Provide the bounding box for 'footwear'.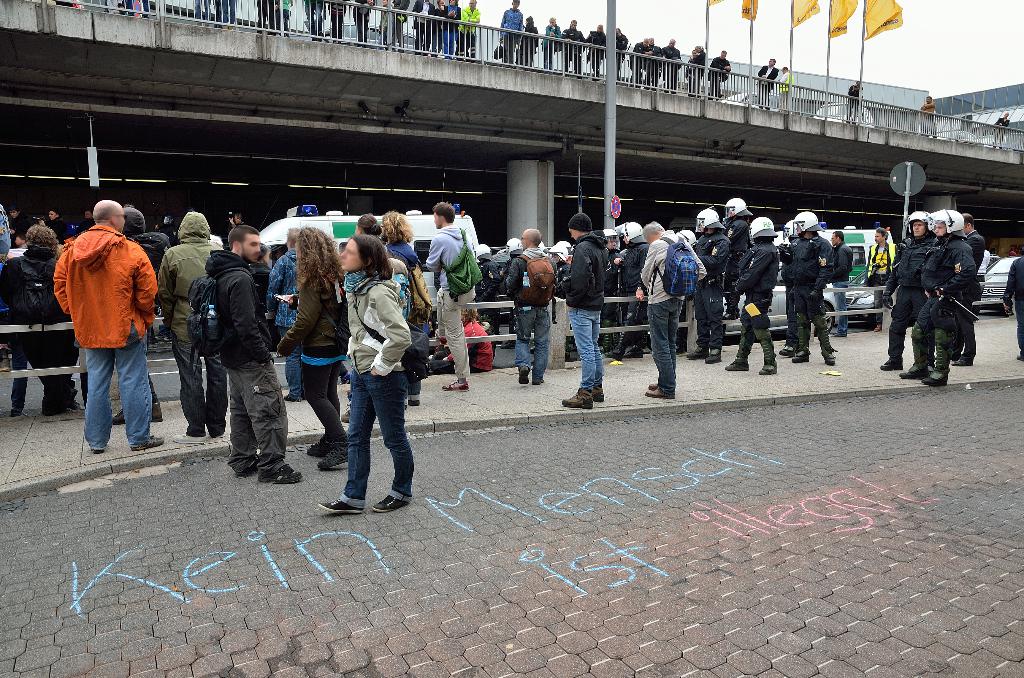
x1=602 y1=351 x2=606 y2=359.
